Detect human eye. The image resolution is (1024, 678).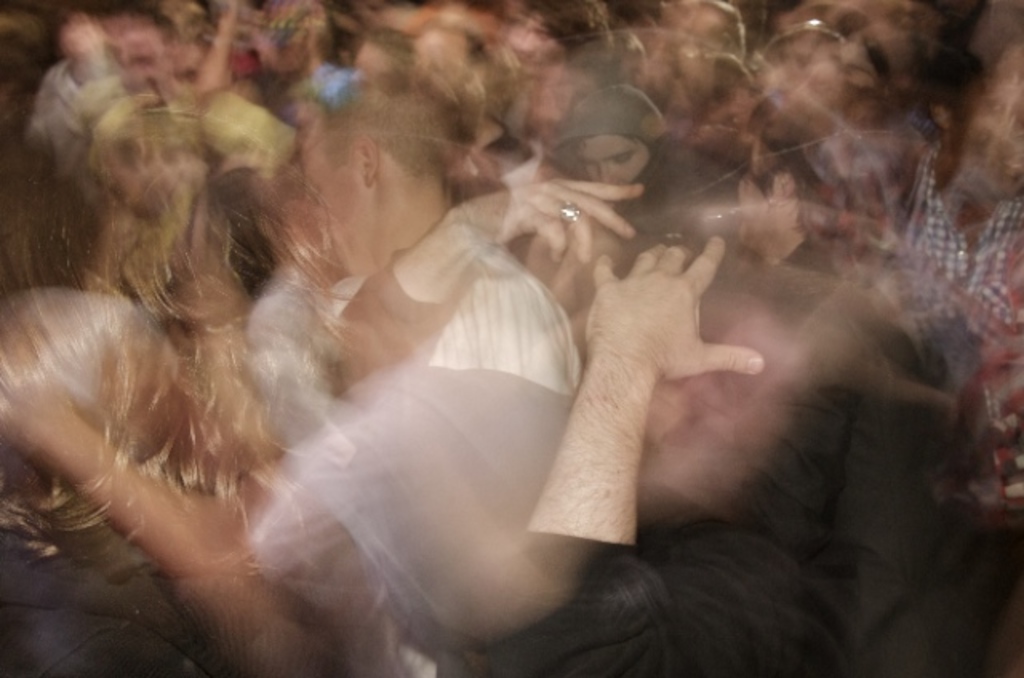
[x1=616, y1=154, x2=637, y2=165].
